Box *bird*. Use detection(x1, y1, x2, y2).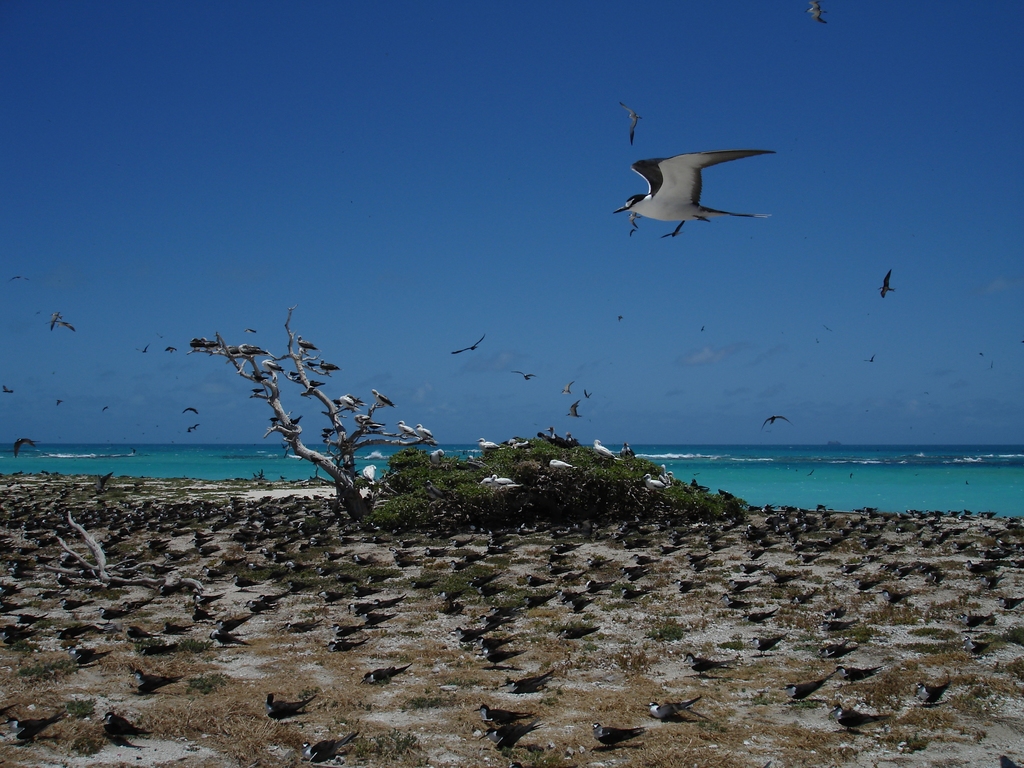
detection(327, 639, 369, 653).
